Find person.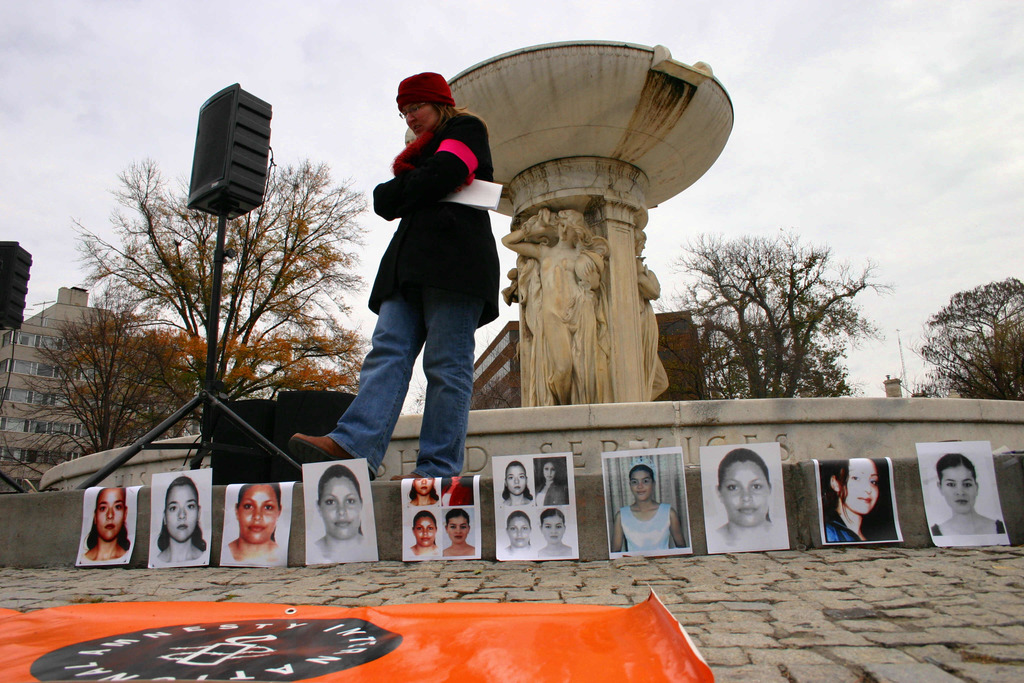
81/481/132/566.
